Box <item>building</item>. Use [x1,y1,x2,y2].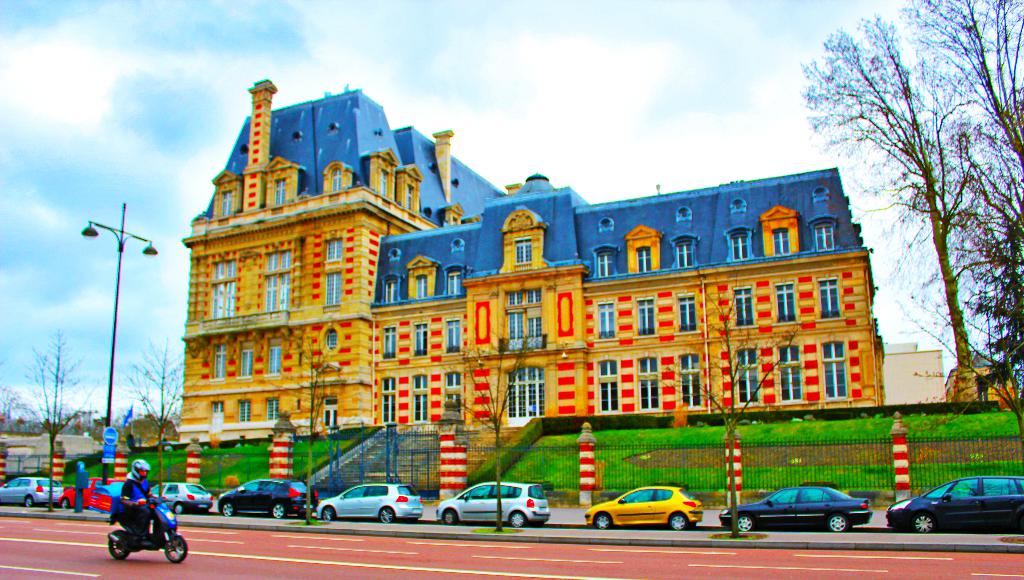
[177,76,886,440].
